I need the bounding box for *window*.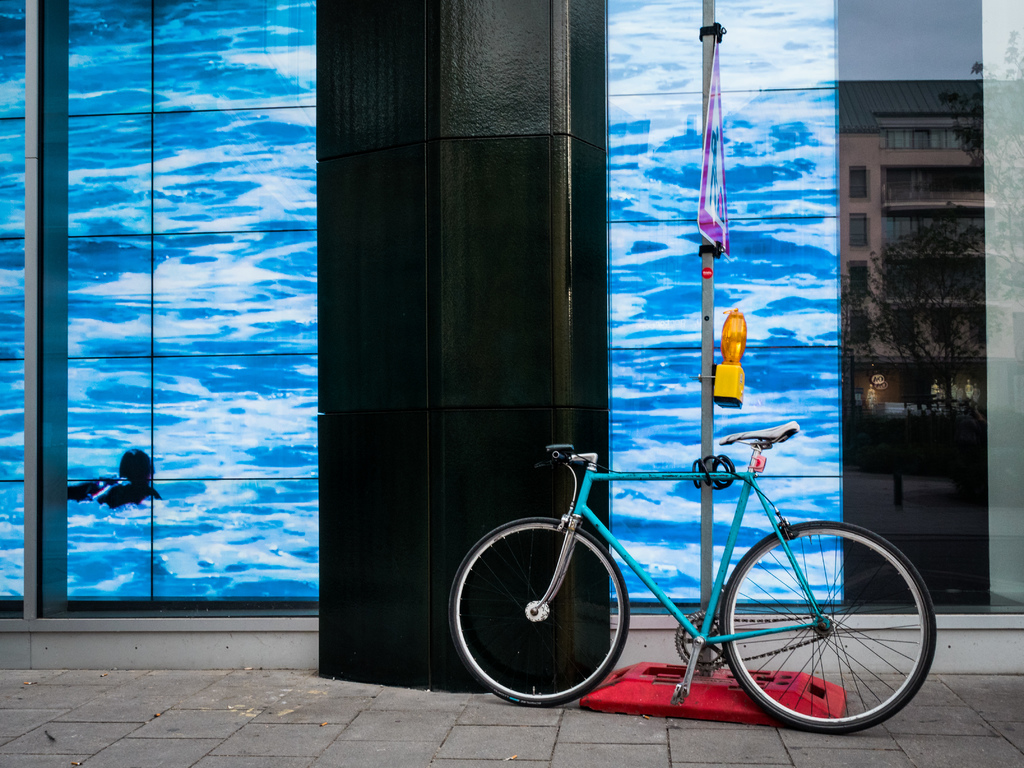
Here it is: detection(851, 315, 865, 344).
